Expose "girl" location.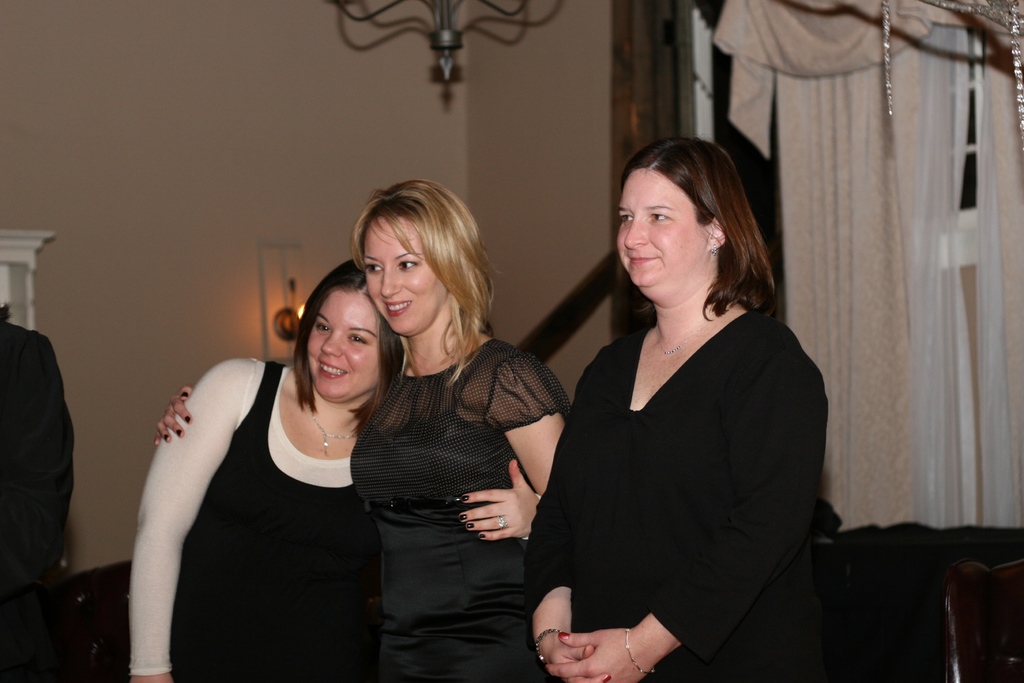
Exposed at 152/172/574/682.
